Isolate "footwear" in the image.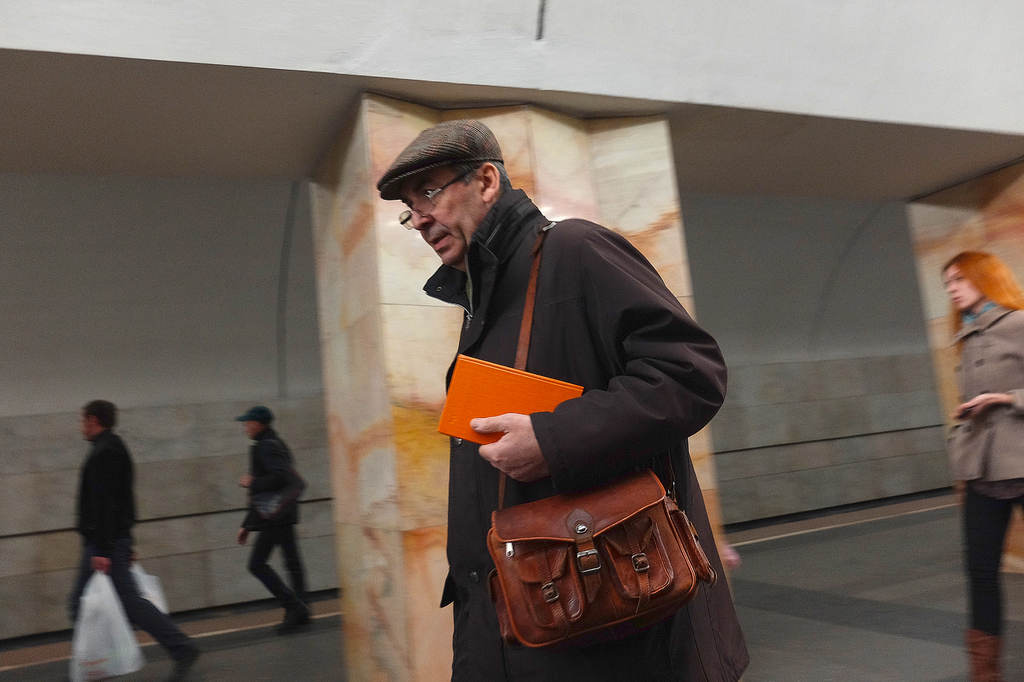
Isolated region: box(274, 613, 314, 635).
